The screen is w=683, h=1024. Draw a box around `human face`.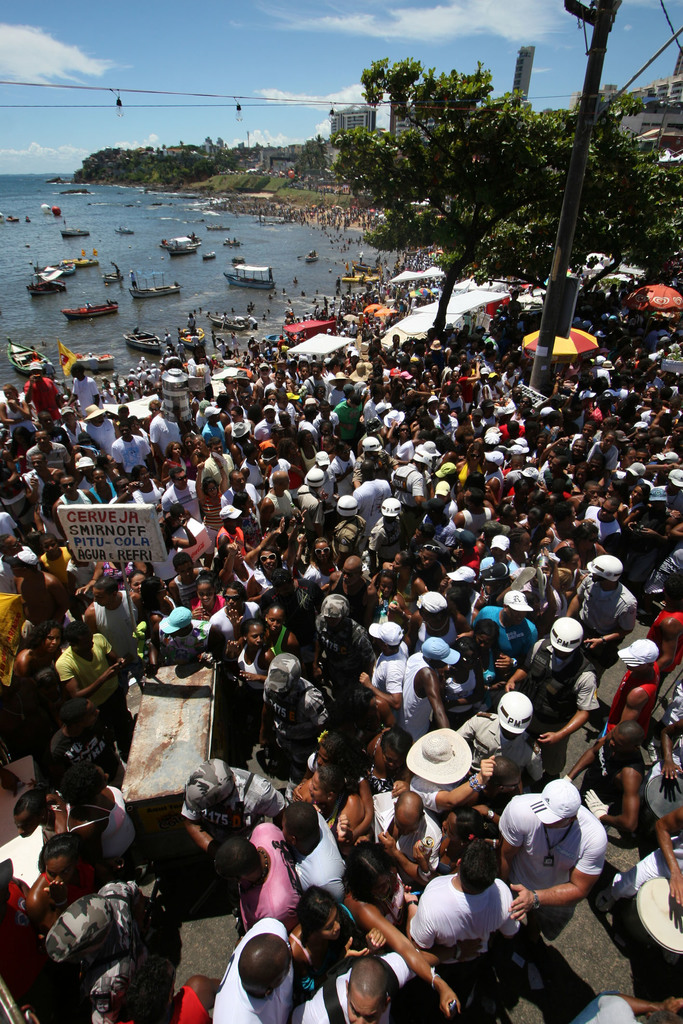
{"x1": 268, "y1": 393, "x2": 280, "y2": 404}.
